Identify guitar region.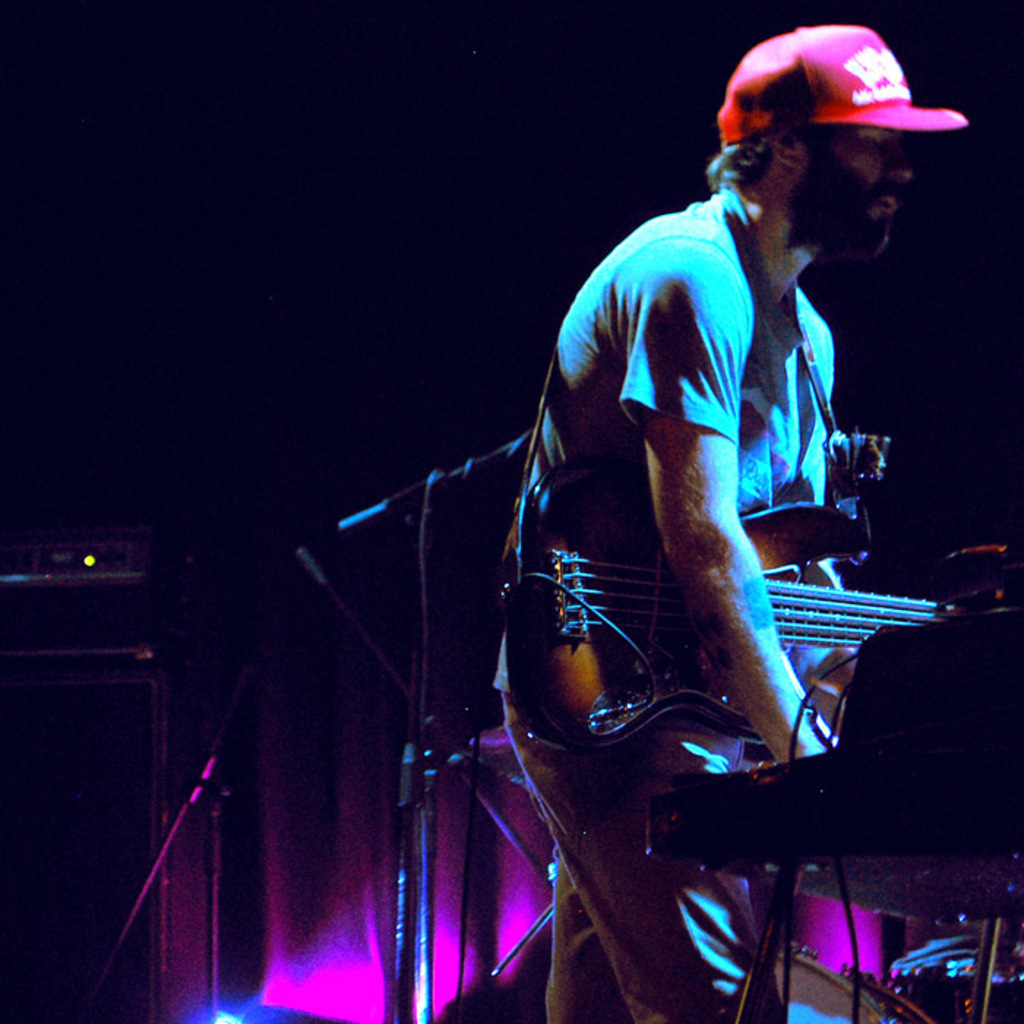
Region: l=418, t=405, r=992, b=793.
